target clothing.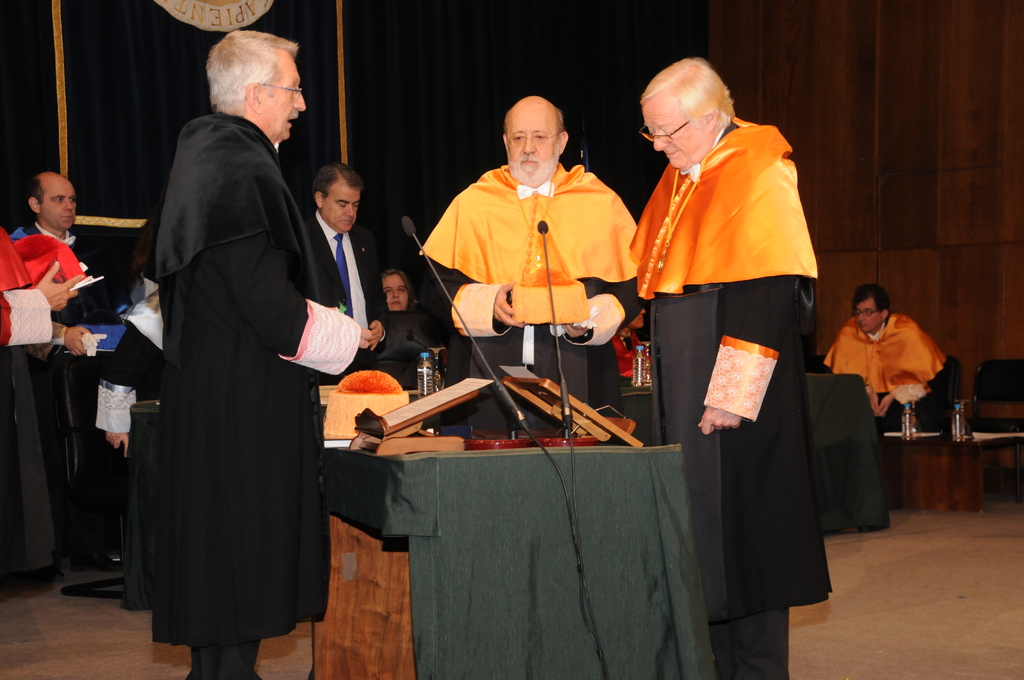
Target region: <box>0,219,109,504</box>.
